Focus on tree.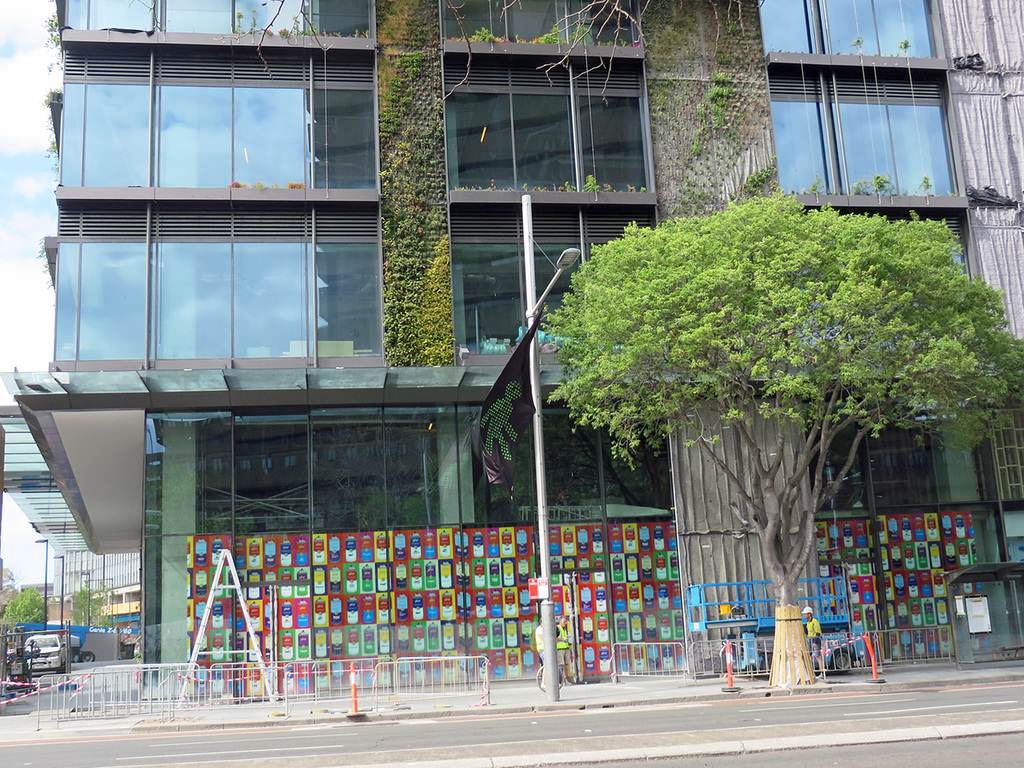
Focused at crop(546, 184, 1023, 689).
